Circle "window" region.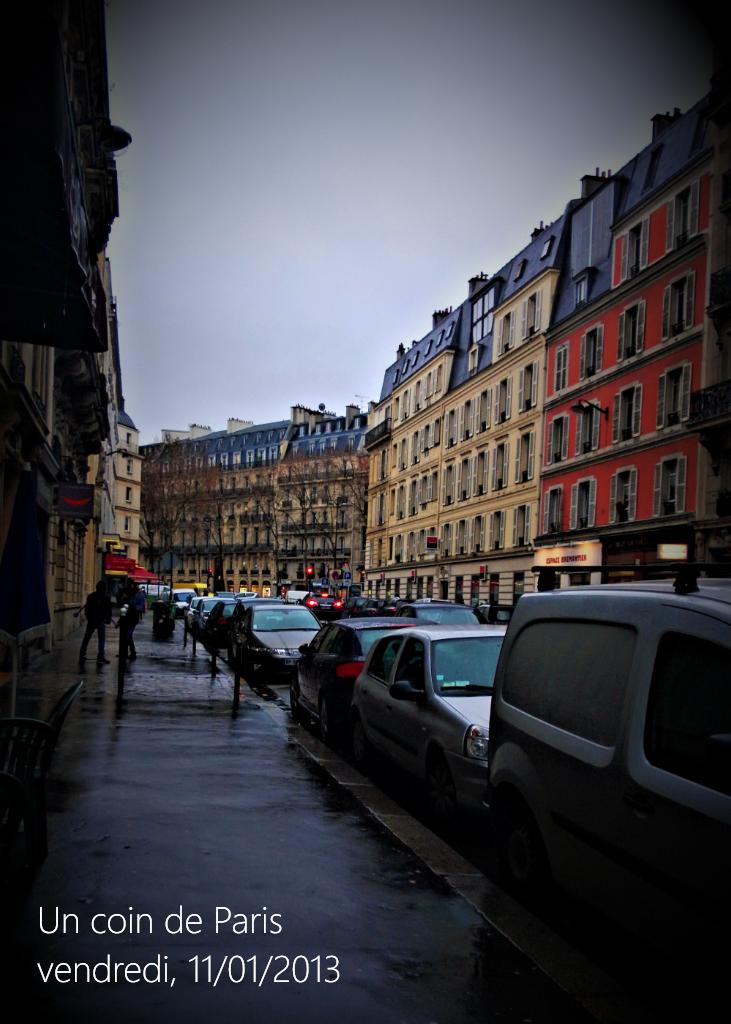
Region: bbox=(374, 448, 390, 483).
